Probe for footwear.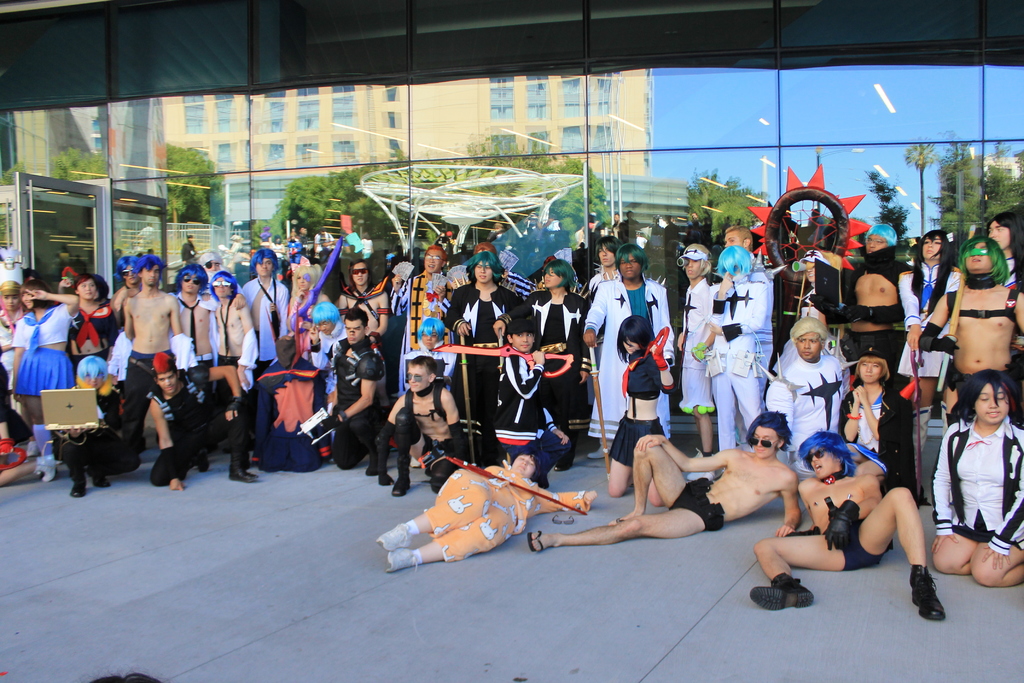
Probe result: l=908, t=568, r=947, b=624.
